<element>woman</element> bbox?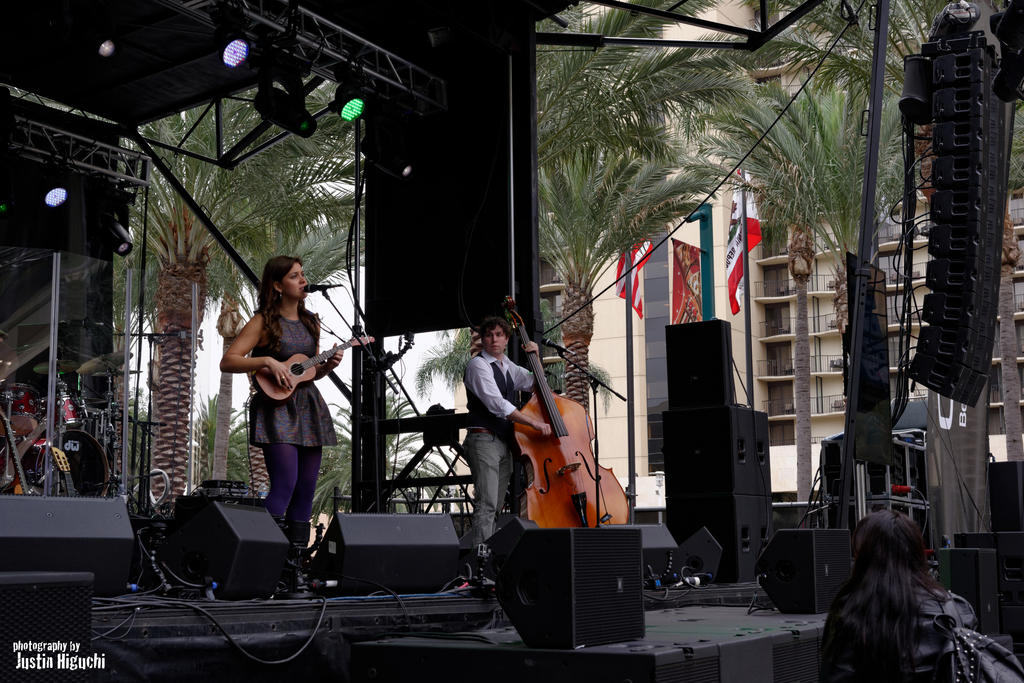
819/501/981/682
